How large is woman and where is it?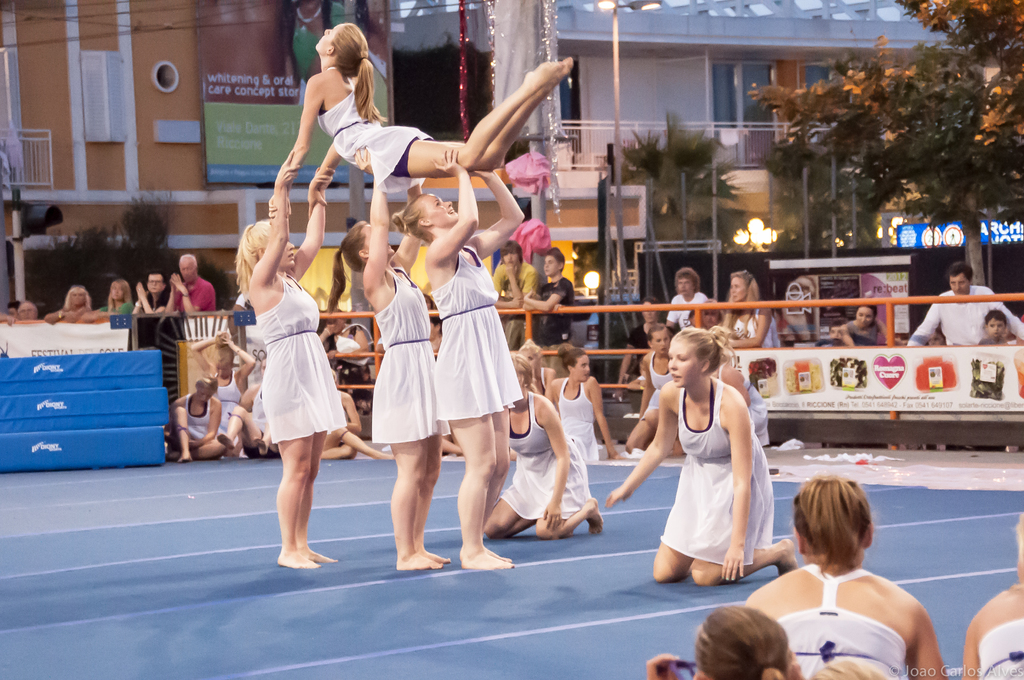
Bounding box: rect(235, 145, 344, 565).
